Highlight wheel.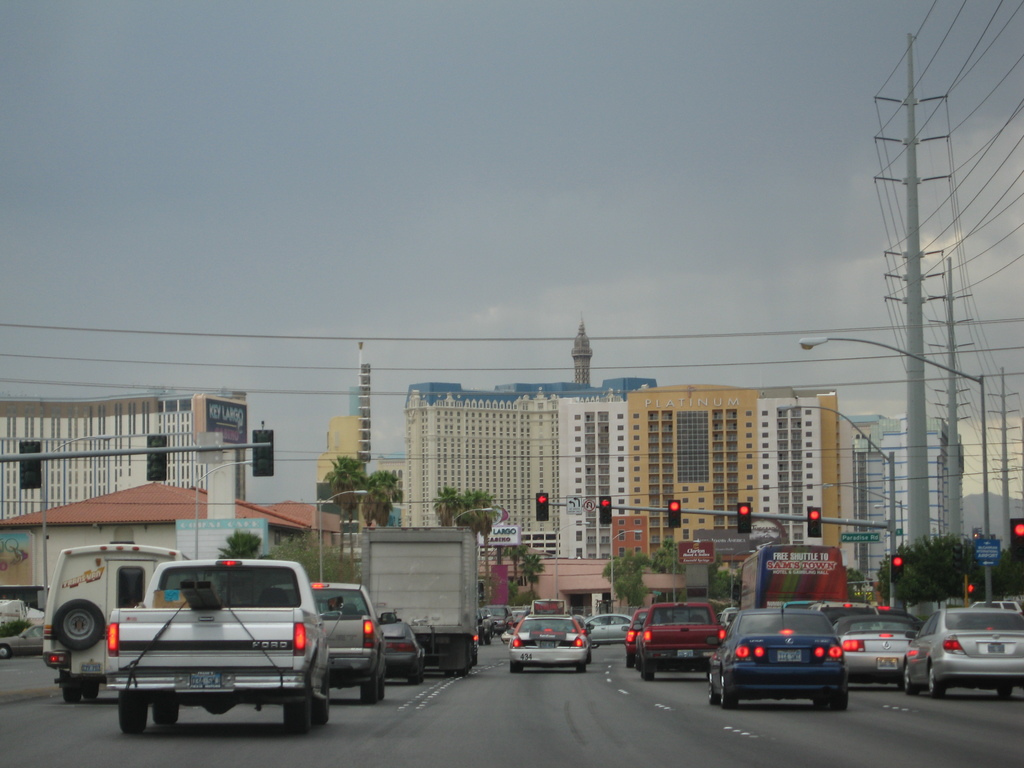
Highlighted region: {"left": 150, "top": 691, "right": 182, "bottom": 730}.
